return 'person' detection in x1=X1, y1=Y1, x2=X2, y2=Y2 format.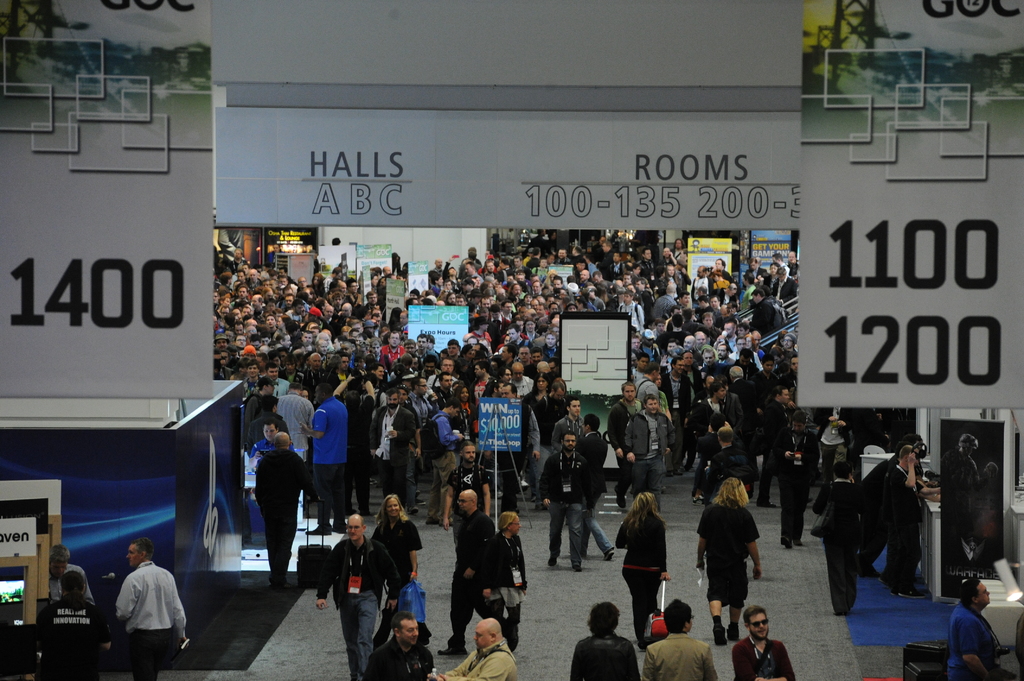
x1=368, y1=384, x2=410, y2=495.
